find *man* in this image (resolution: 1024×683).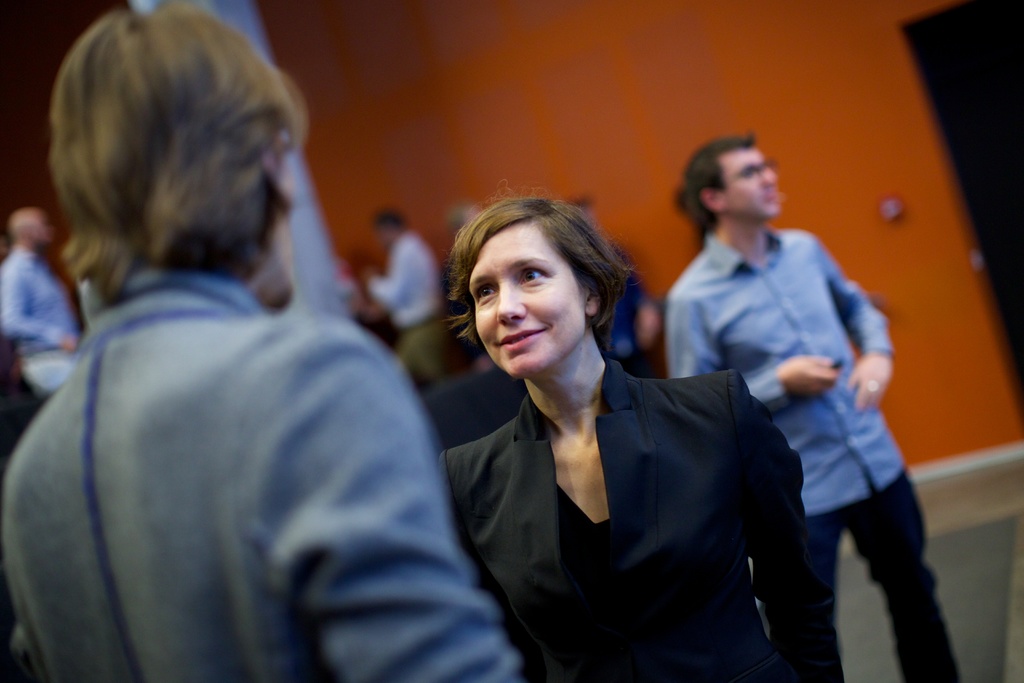
l=20, t=26, r=538, b=670.
